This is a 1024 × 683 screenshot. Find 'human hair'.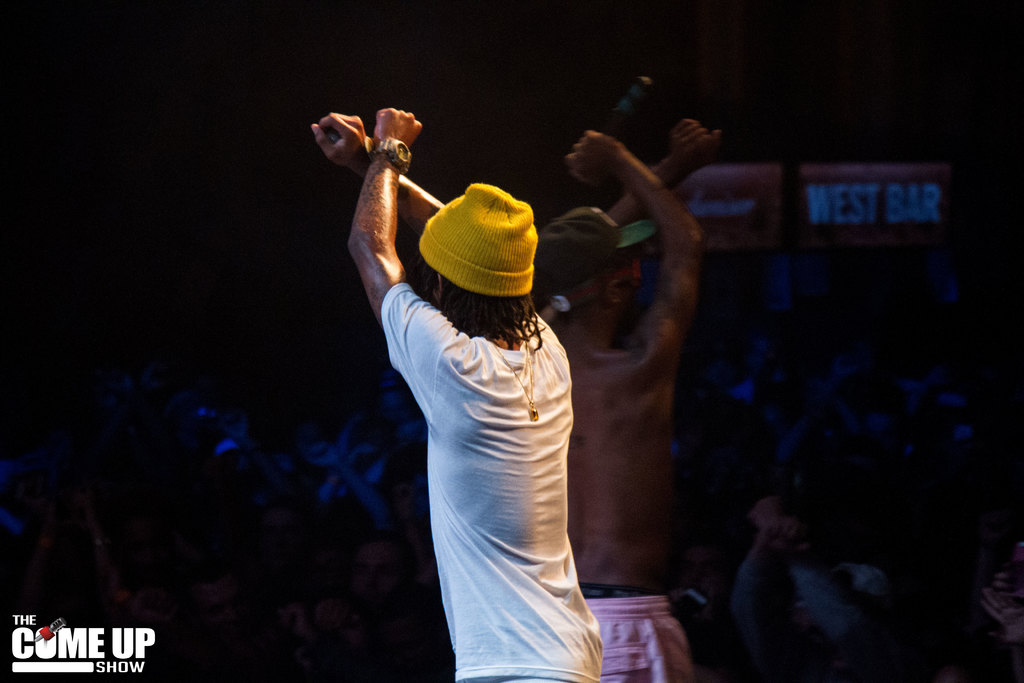
Bounding box: 425, 255, 545, 347.
